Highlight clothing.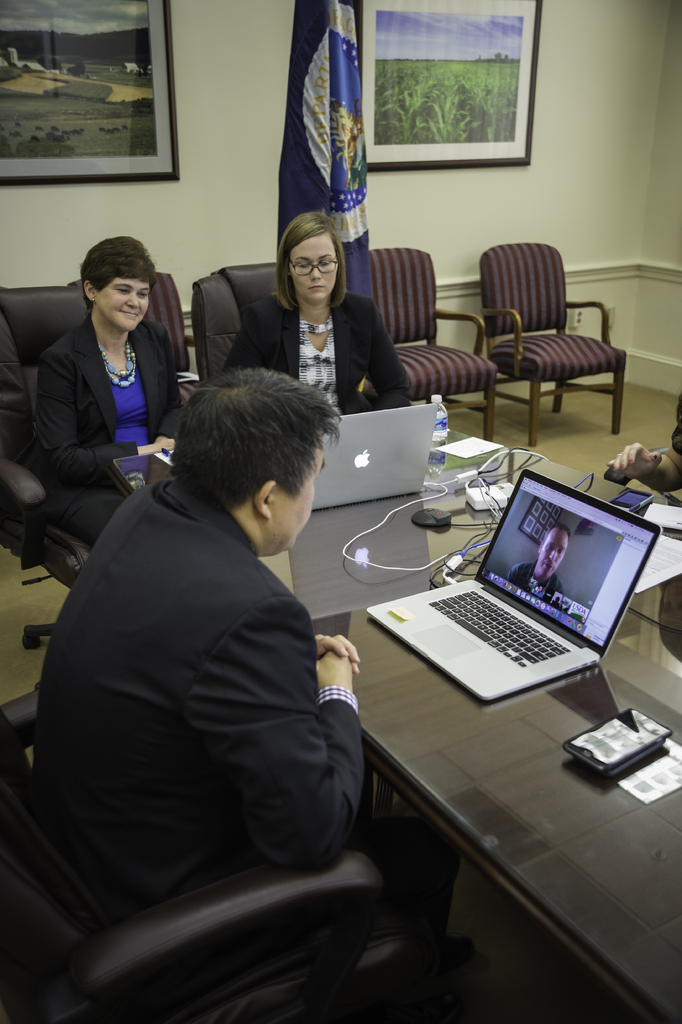
Highlighted region: (34,307,190,541).
